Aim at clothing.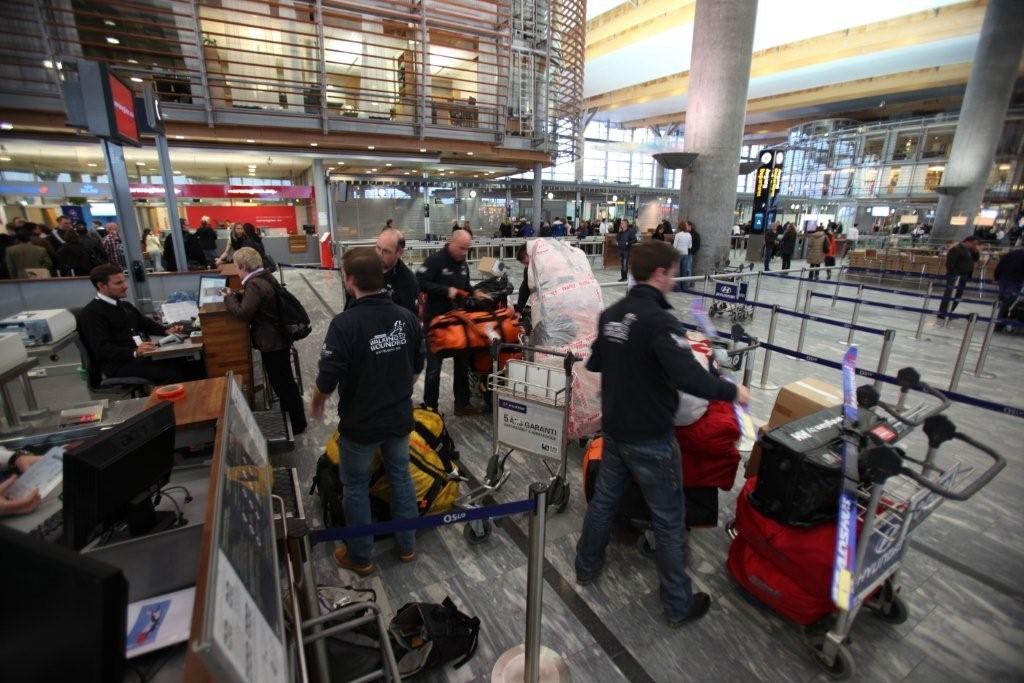
Aimed at locate(0, 435, 21, 468).
